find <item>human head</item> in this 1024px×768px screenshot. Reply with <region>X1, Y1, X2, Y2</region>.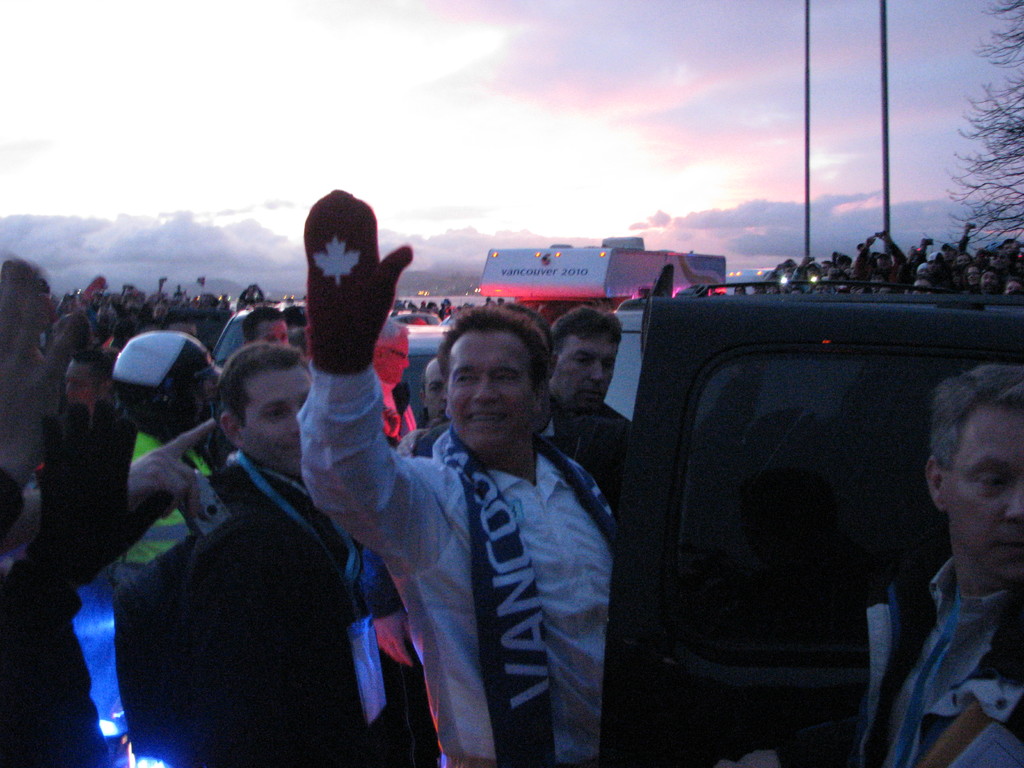
<region>917, 379, 1023, 578</region>.
